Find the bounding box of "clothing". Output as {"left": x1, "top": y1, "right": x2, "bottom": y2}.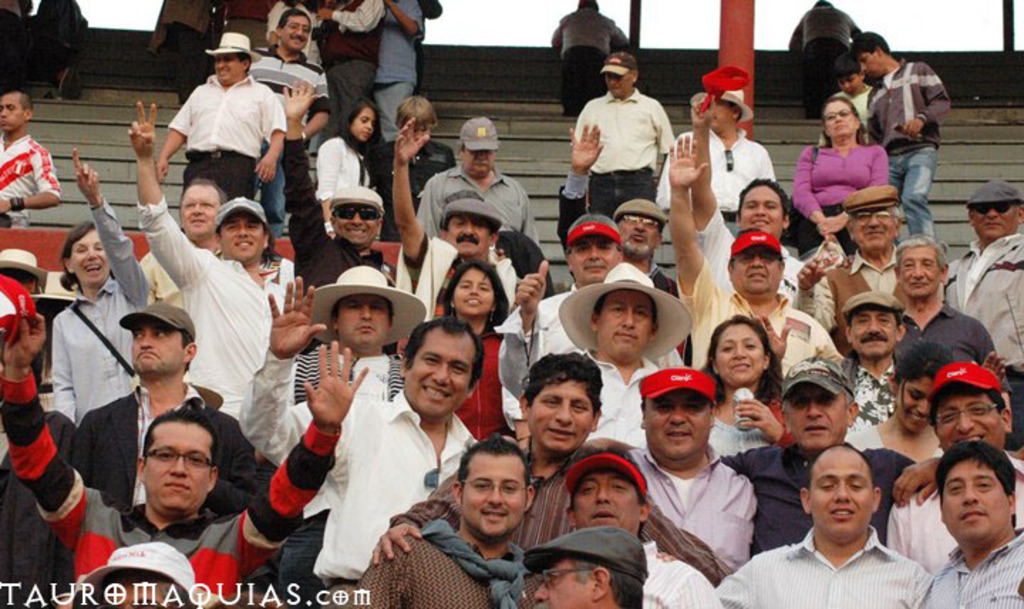
{"left": 566, "top": 65, "right": 677, "bottom": 223}.
